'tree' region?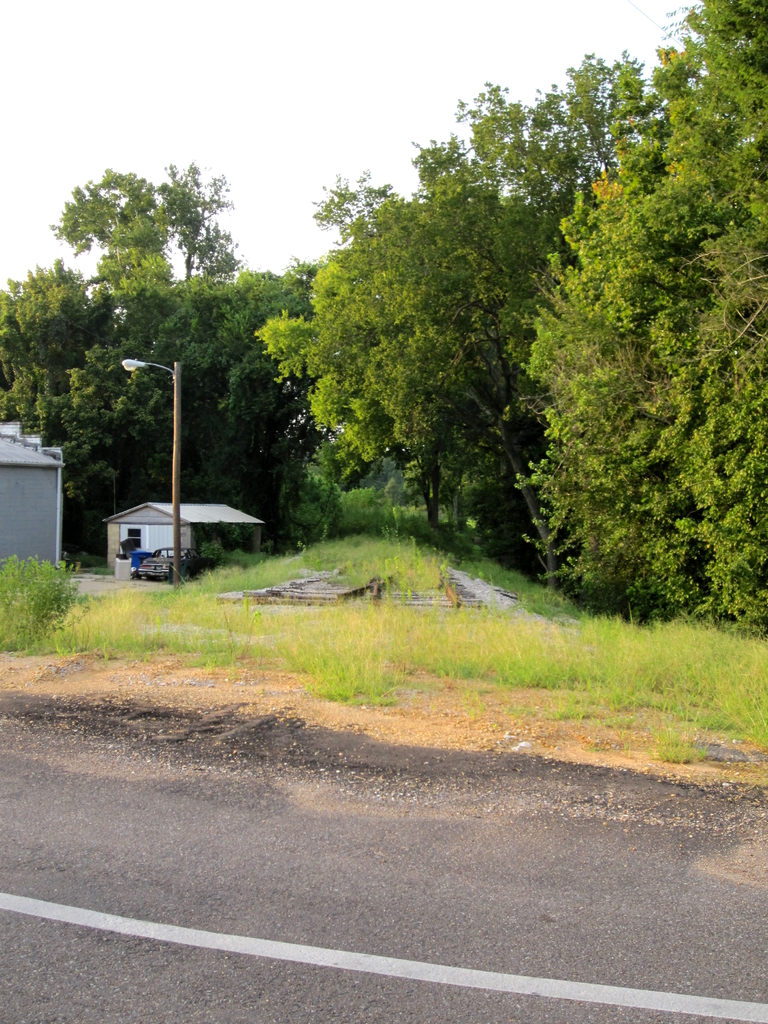
l=257, t=0, r=767, b=646
